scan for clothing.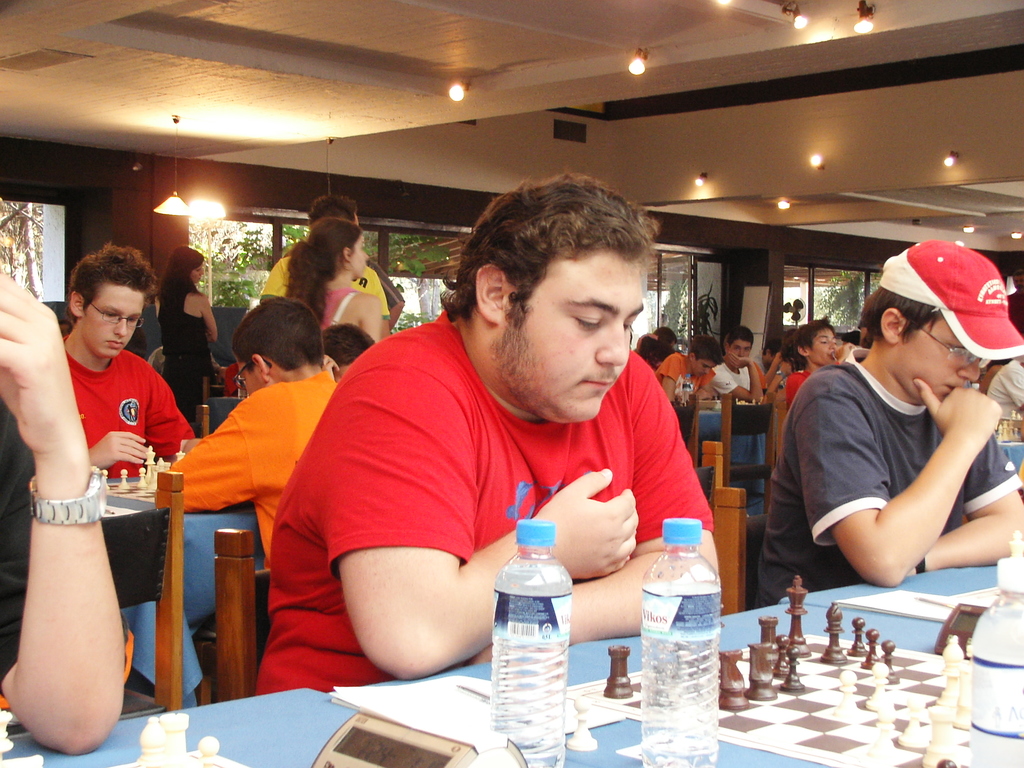
Scan result: box=[712, 365, 758, 397].
